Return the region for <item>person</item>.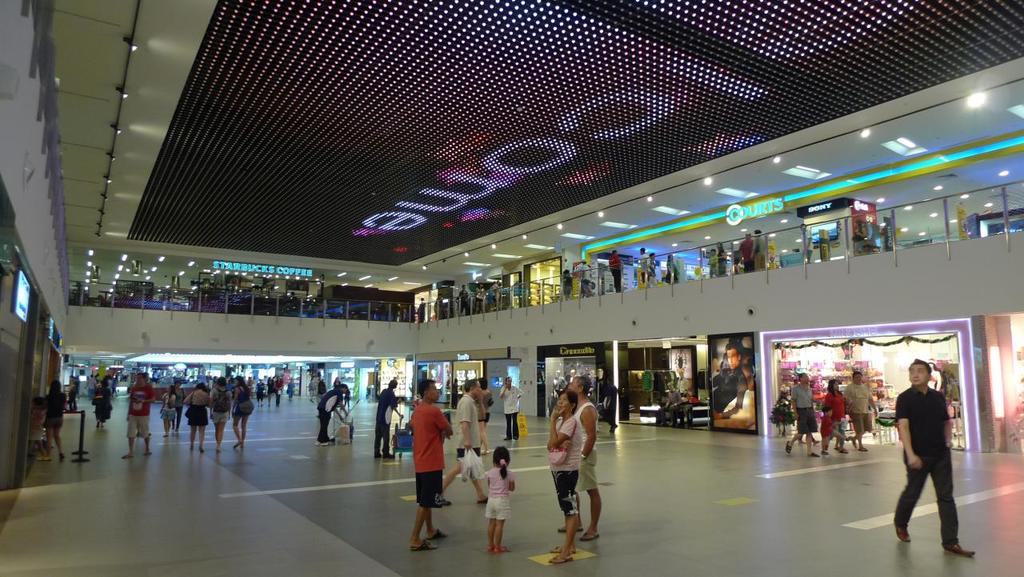
(499, 377, 522, 443).
